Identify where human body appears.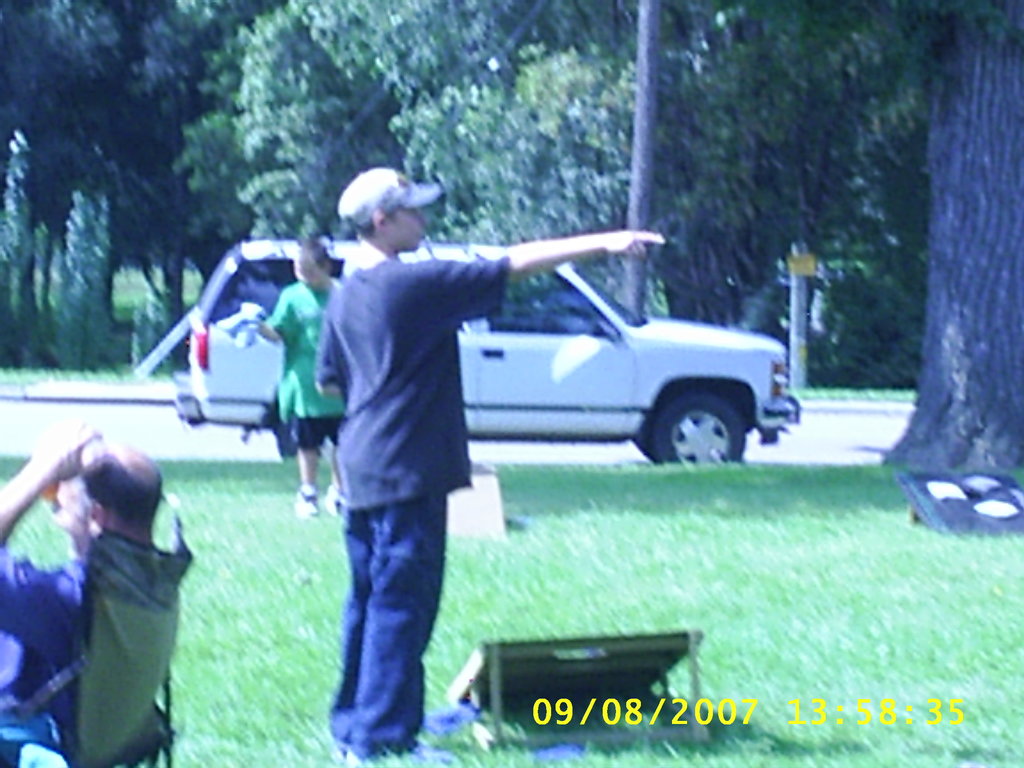
Appears at {"left": 0, "top": 417, "right": 163, "bottom": 767}.
